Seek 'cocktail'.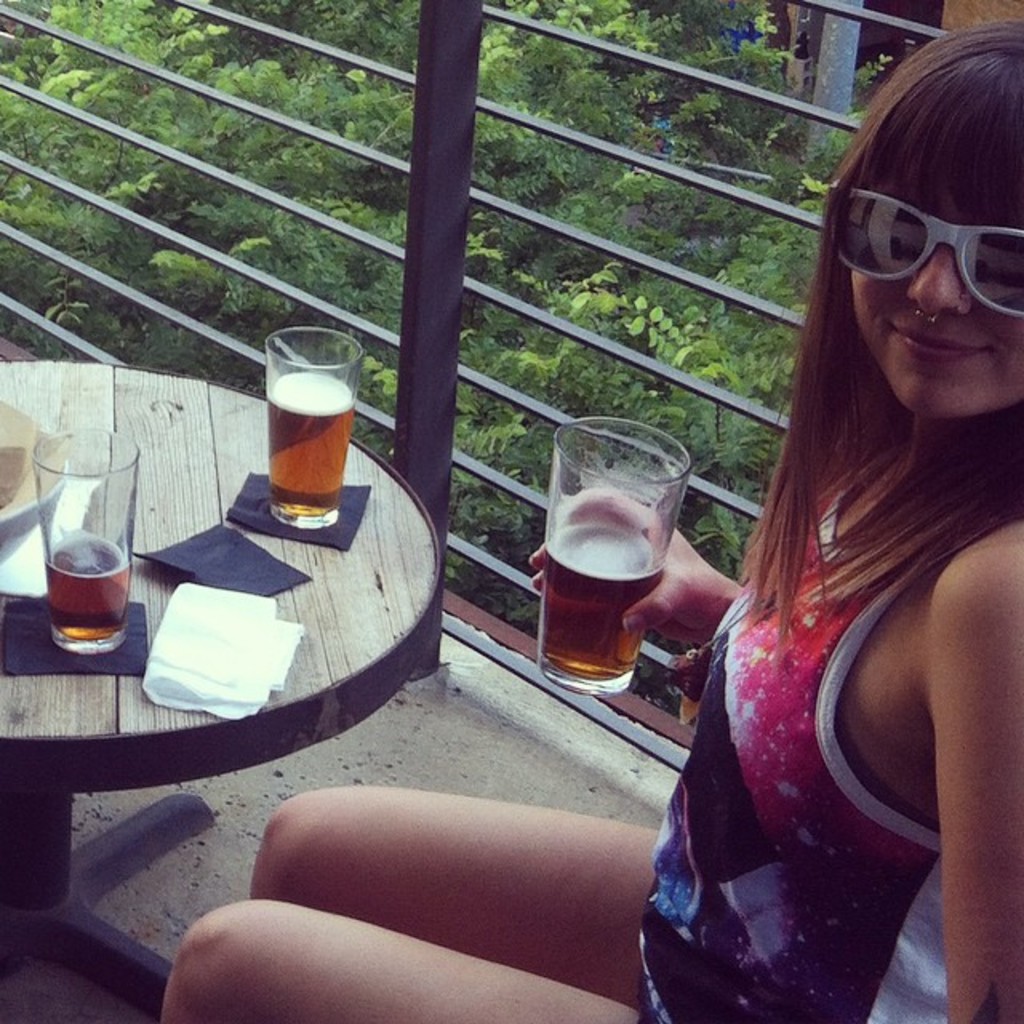
<bbox>34, 426, 142, 654</bbox>.
